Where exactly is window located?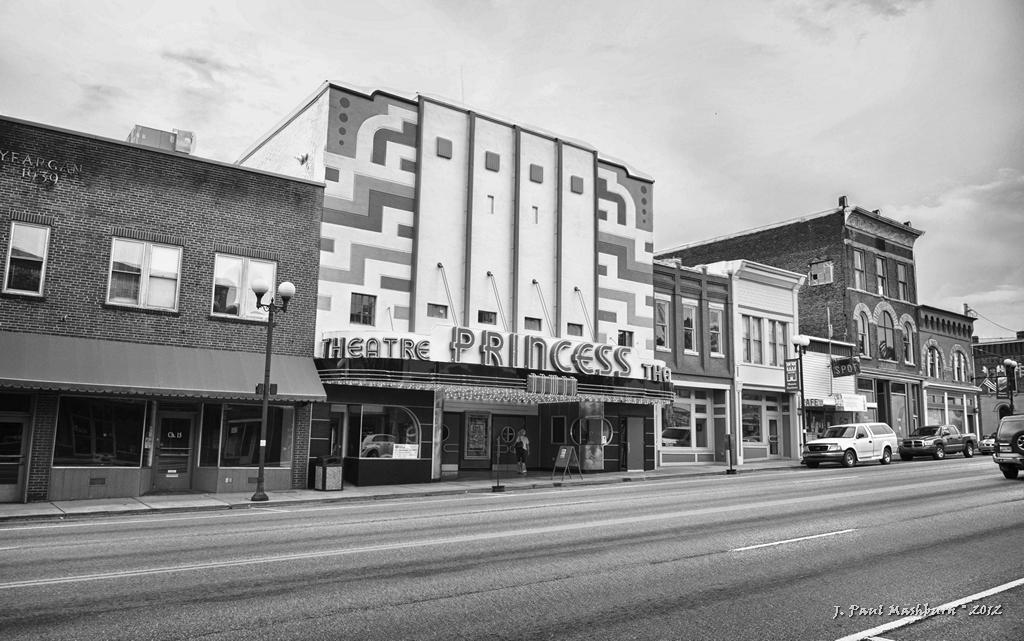
Its bounding box is 850,249,866,292.
